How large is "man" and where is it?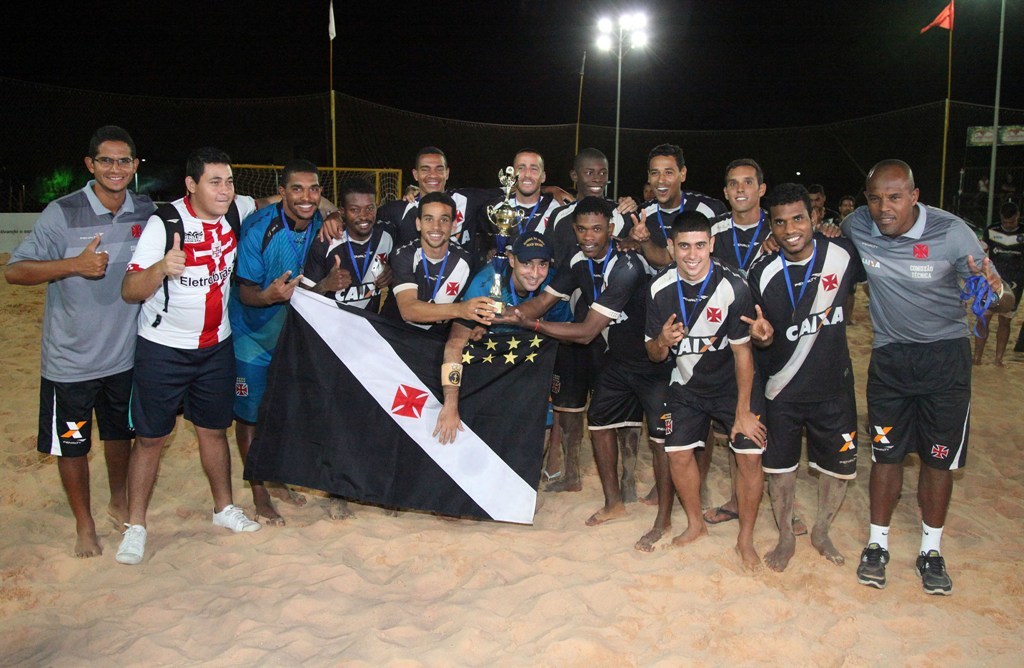
Bounding box: detection(701, 163, 817, 534).
